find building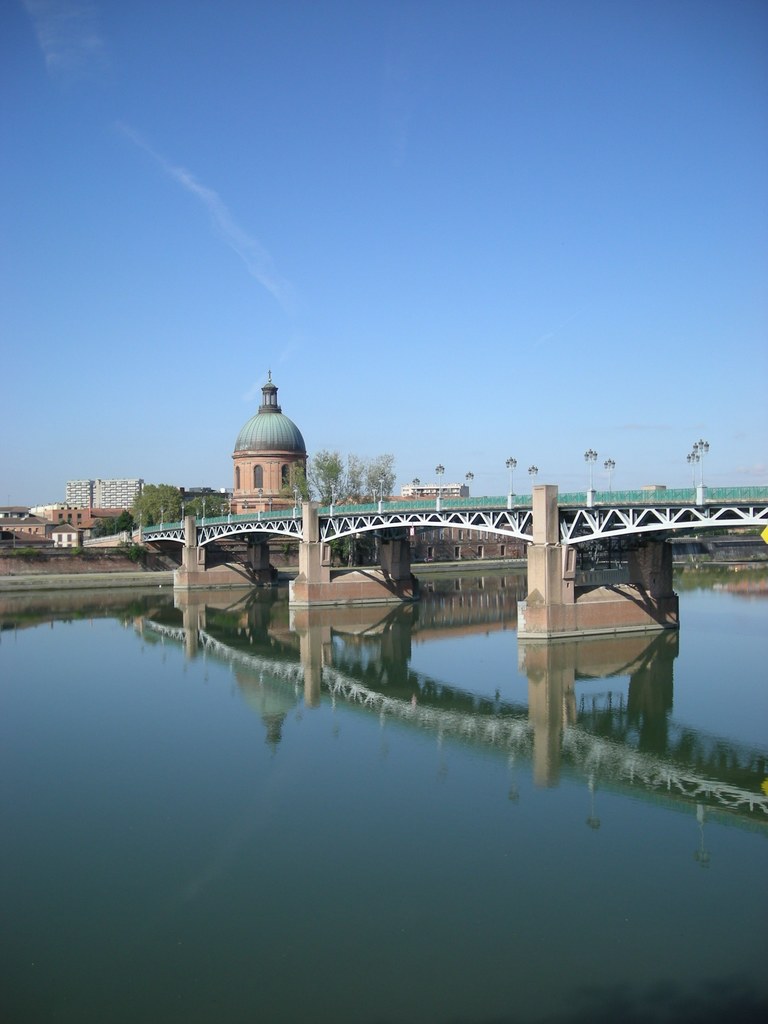
<region>218, 367, 326, 559</region>
